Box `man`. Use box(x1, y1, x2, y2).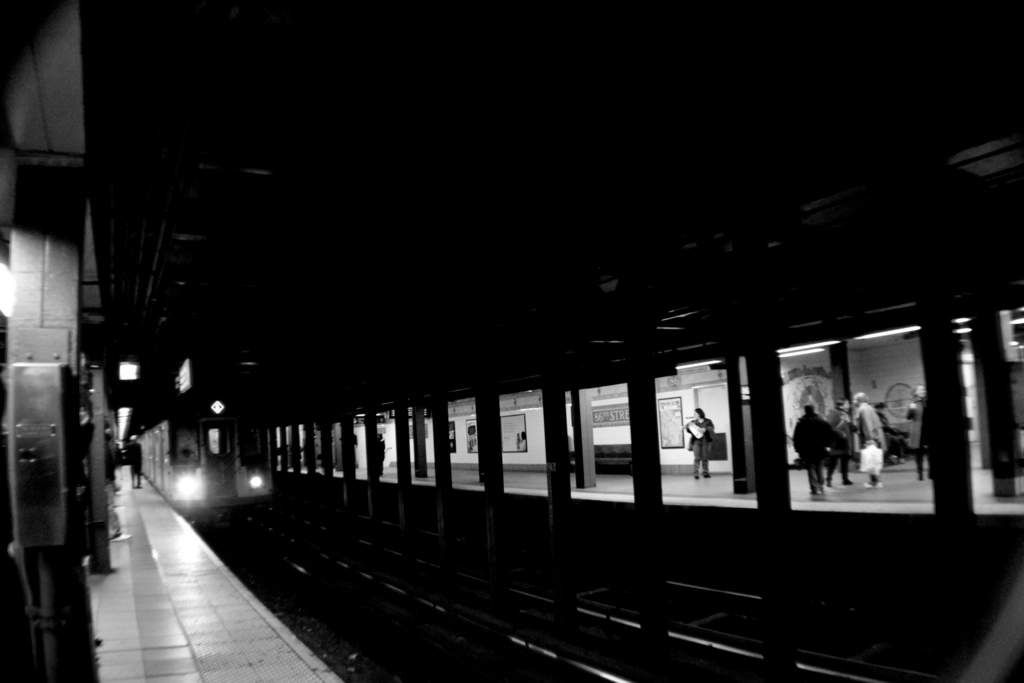
box(125, 432, 142, 491).
